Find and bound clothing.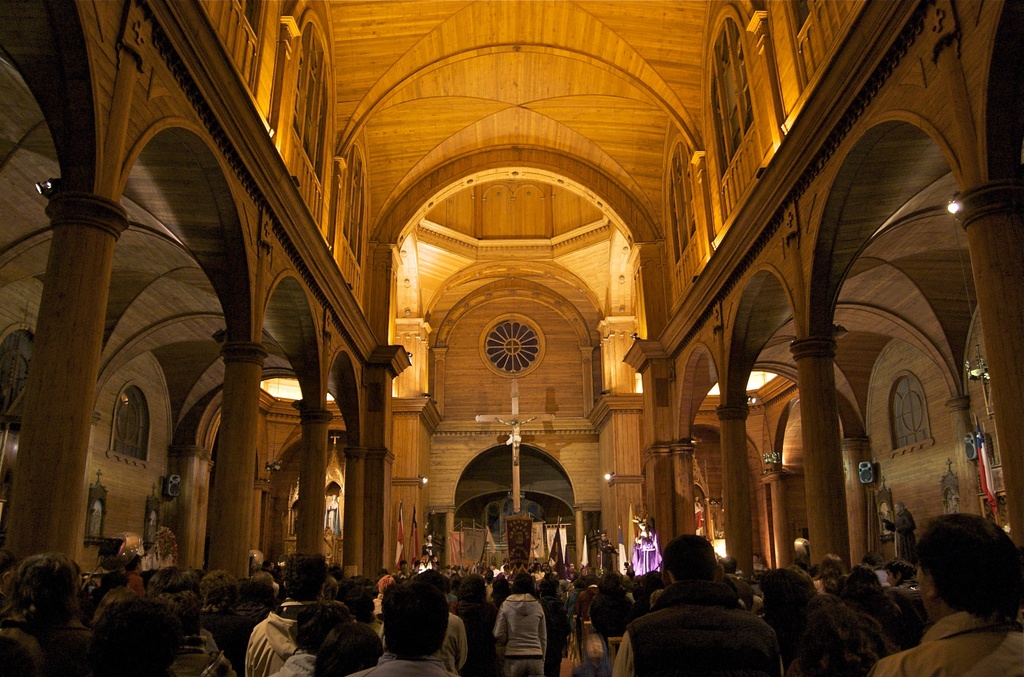
Bound: locate(435, 615, 468, 676).
